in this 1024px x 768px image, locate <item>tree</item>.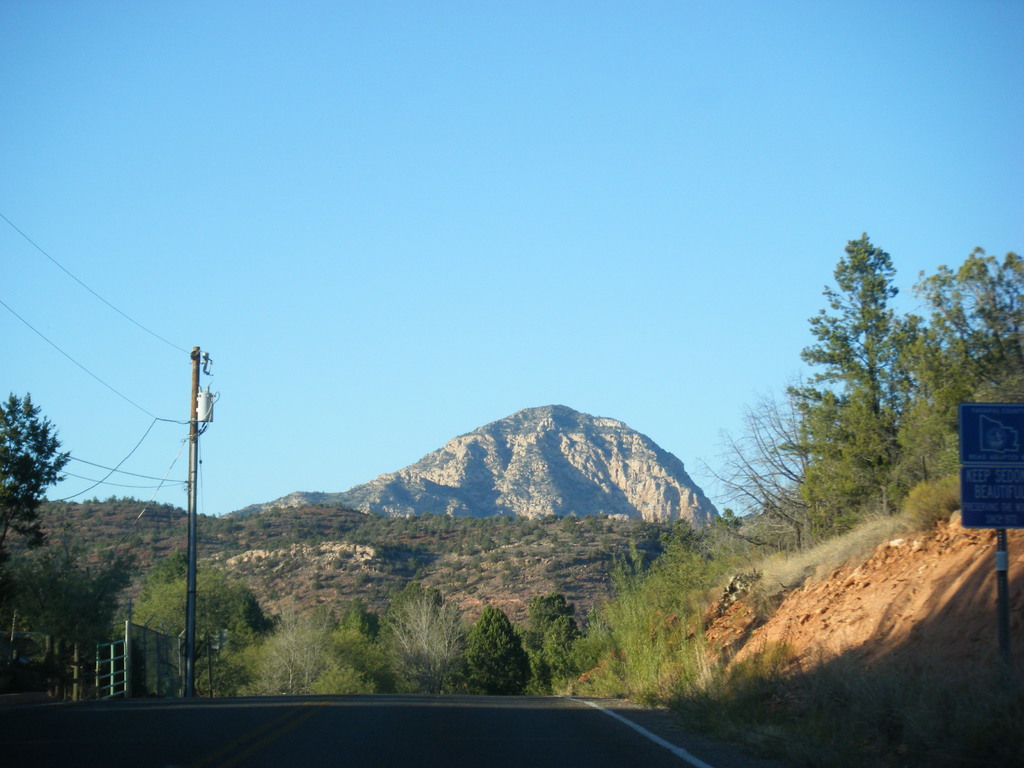
Bounding box: {"left": 460, "top": 601, "right": 529, "bottom": 695}.
